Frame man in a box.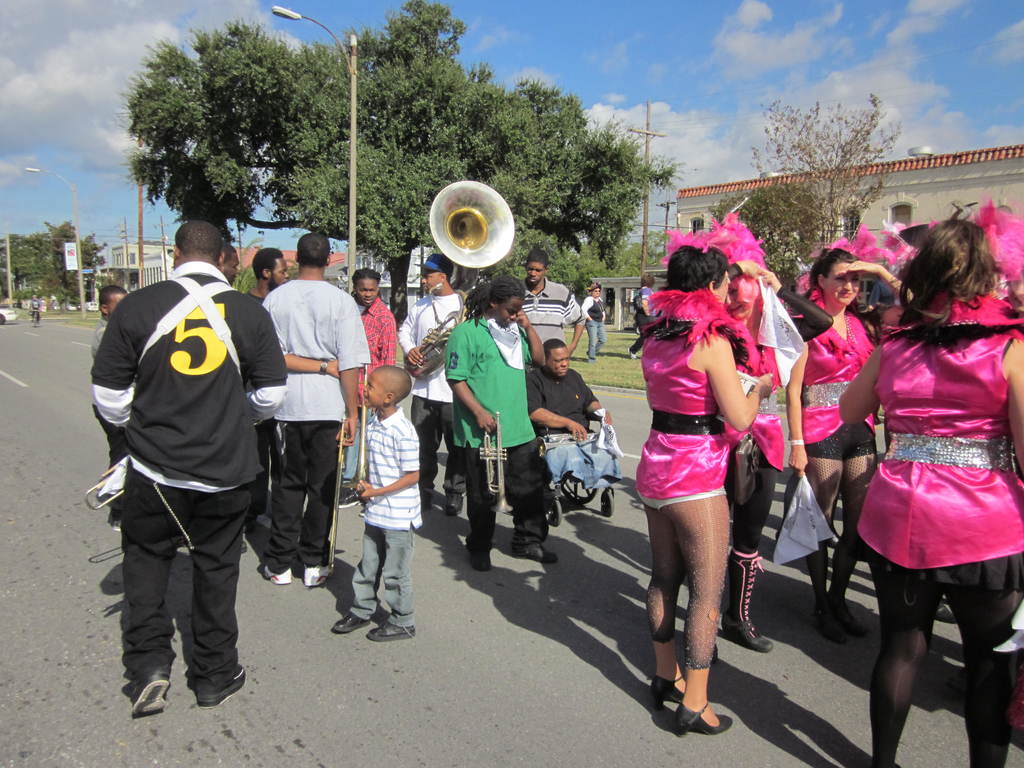
rect(94, 200, 274, 739).
